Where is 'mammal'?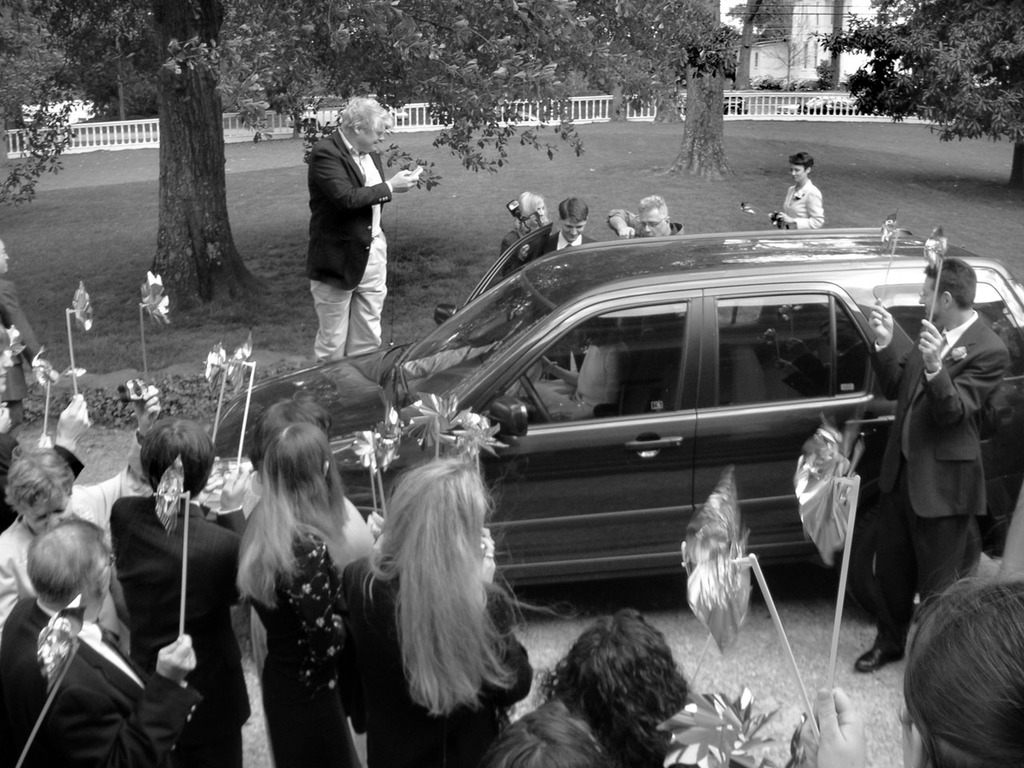
{"x1": 281, "y1": 121, "x2": 390, "y2": 346}.
